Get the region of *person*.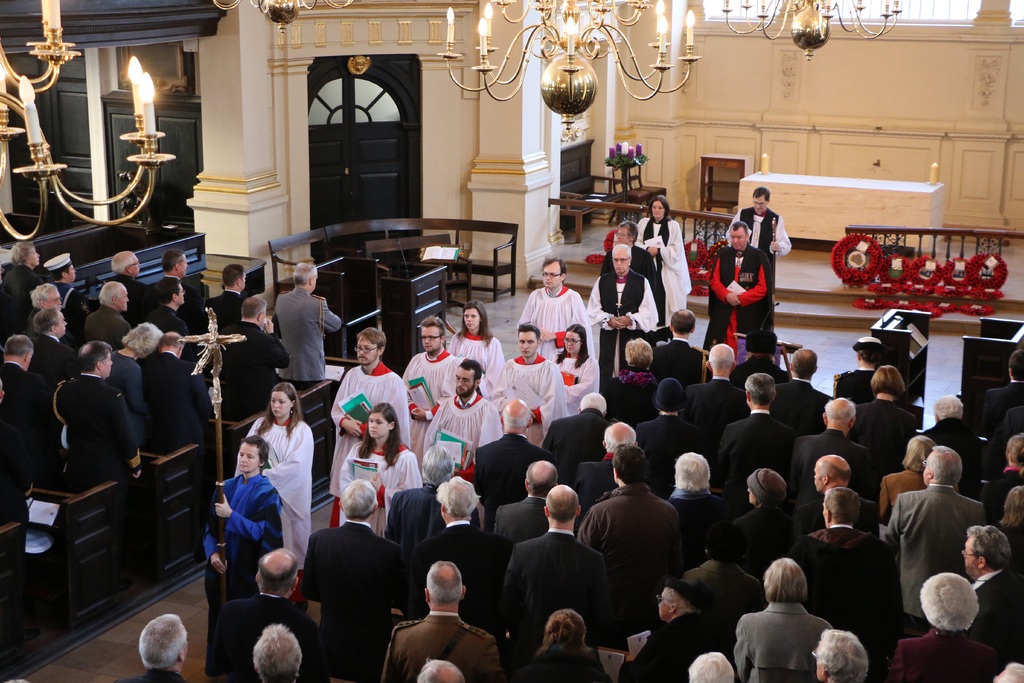
rect(45, 249, 87, 328).
